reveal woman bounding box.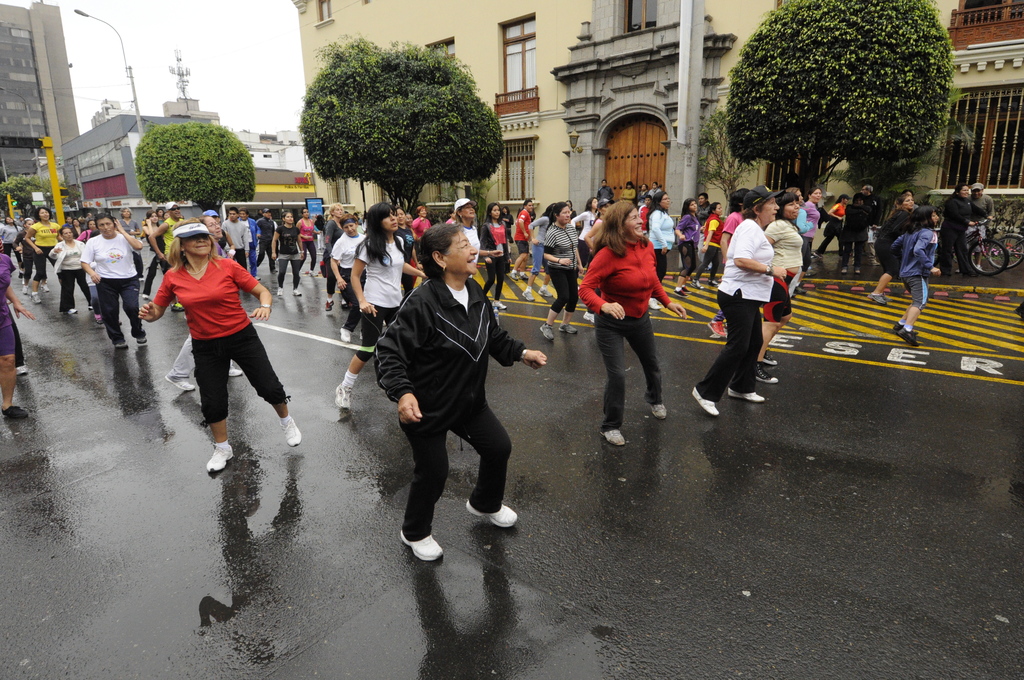
Revealed: (708,187,748,341).
